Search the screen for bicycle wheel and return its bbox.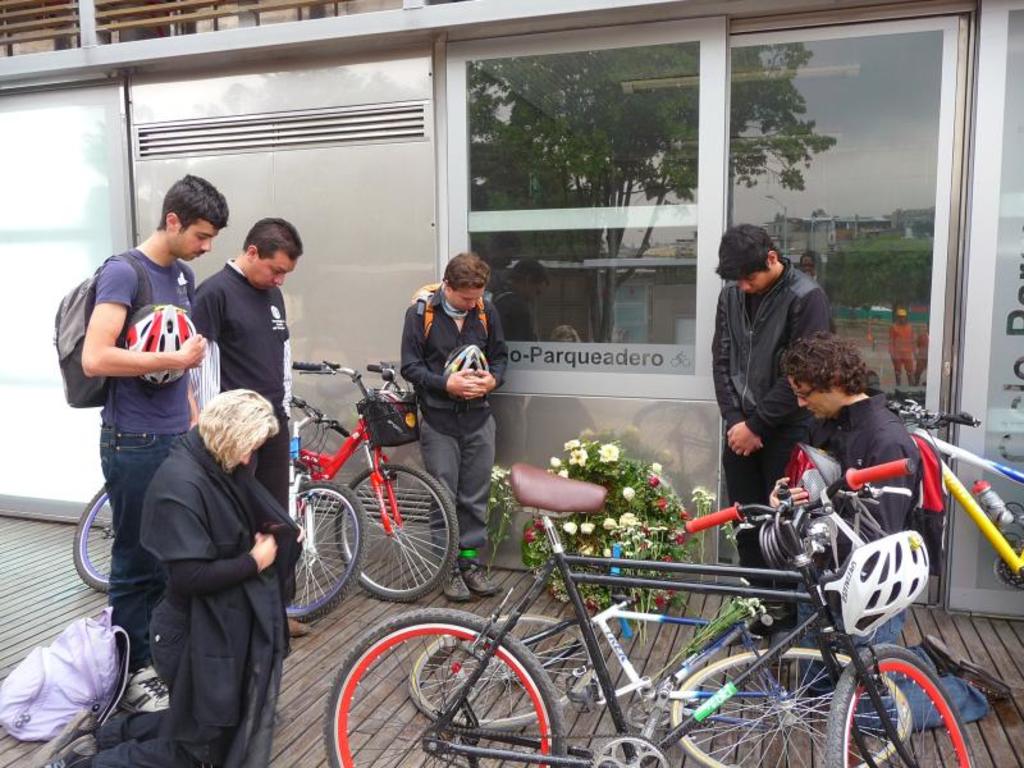
Found: (667, 641, 910, 767).
